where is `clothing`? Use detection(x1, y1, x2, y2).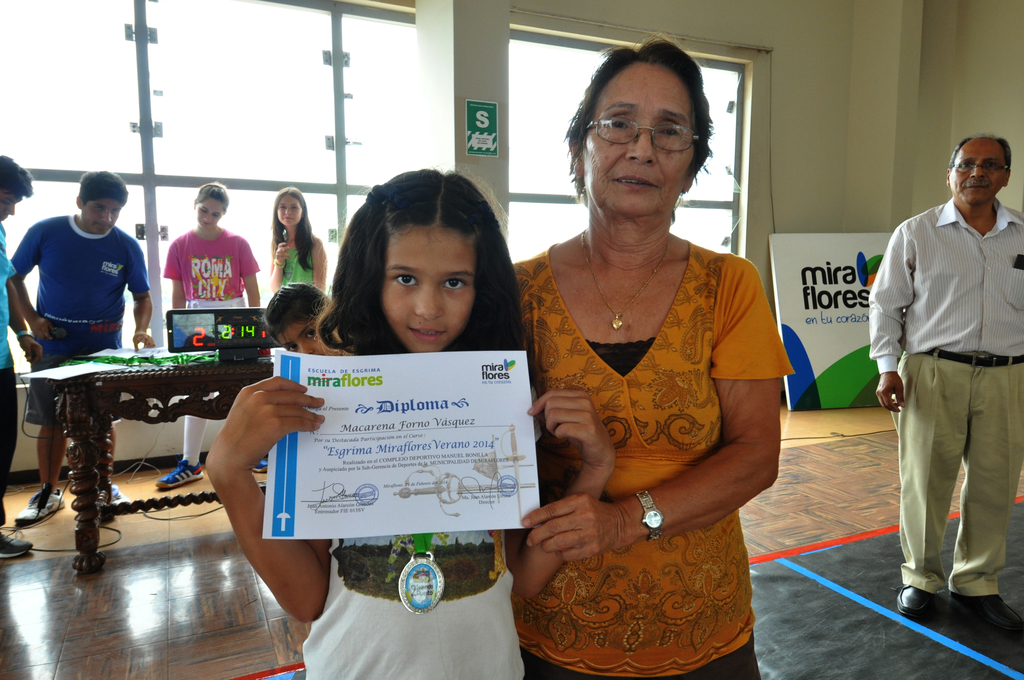
detection(512, 240, 802, 679).
